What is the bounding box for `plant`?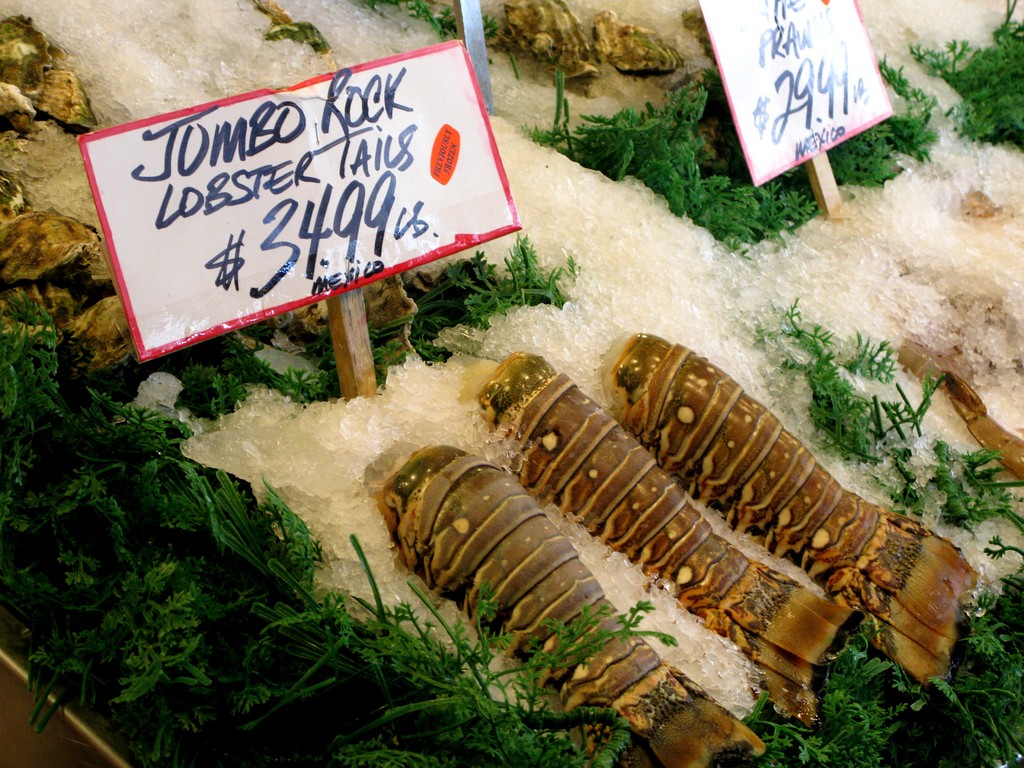
select_region(0, 287, 682, 767).
